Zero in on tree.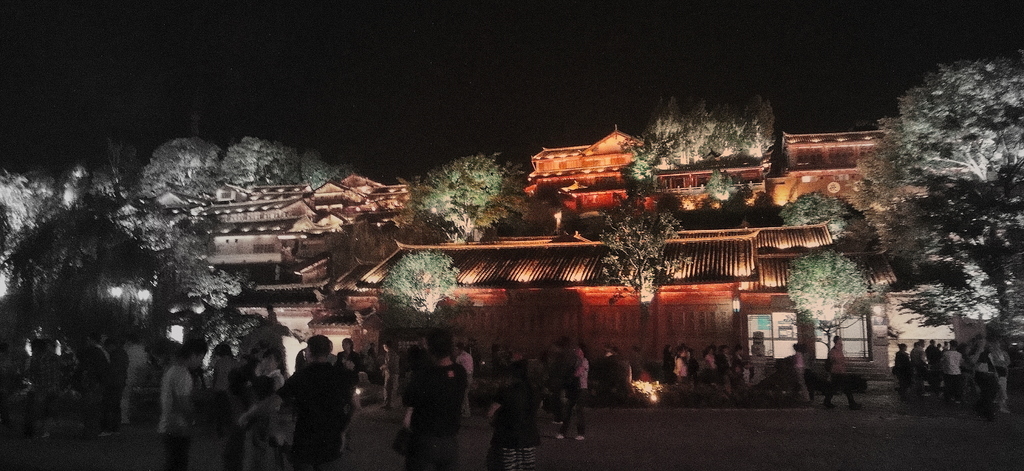
Zeroed in: [311, 161, 336, 188].
